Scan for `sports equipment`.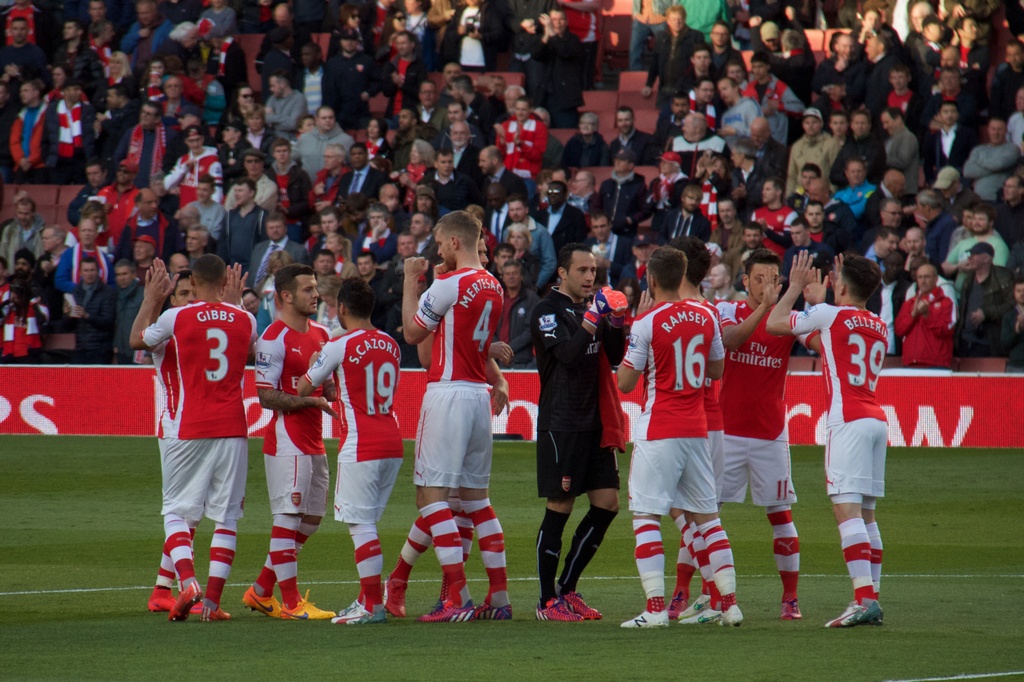
Scan result: [x1=282, y1=590, x2=339, y2=621].
